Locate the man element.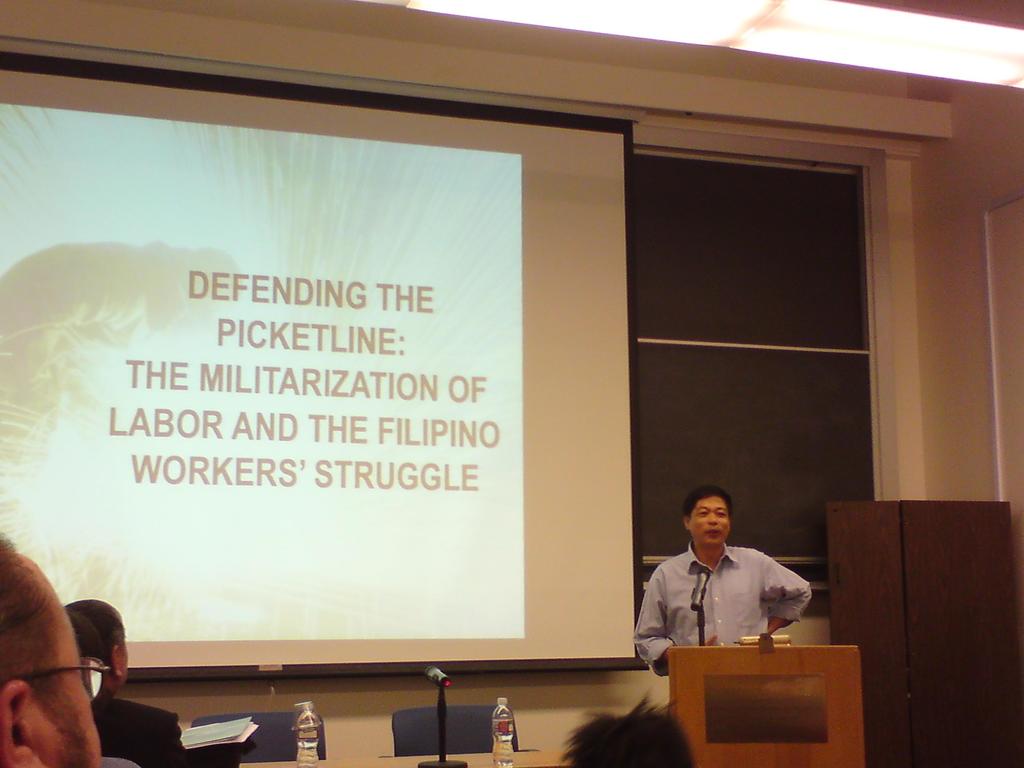
Element bbox: 636 501 810 680.
